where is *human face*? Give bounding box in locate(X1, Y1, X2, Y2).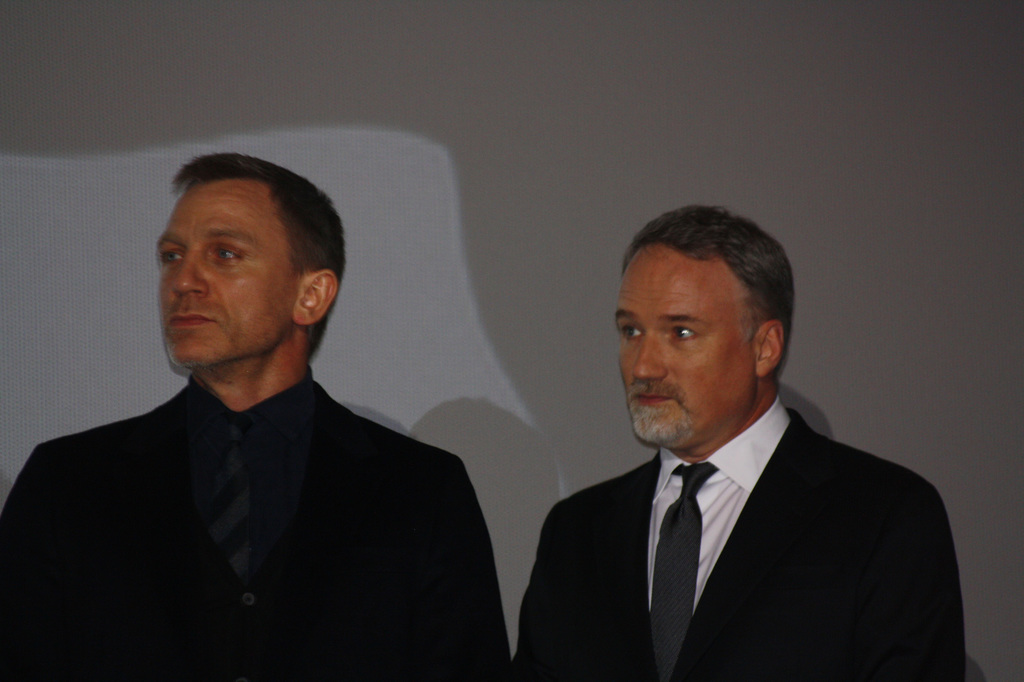
locate(616, 260, 754, 442).
